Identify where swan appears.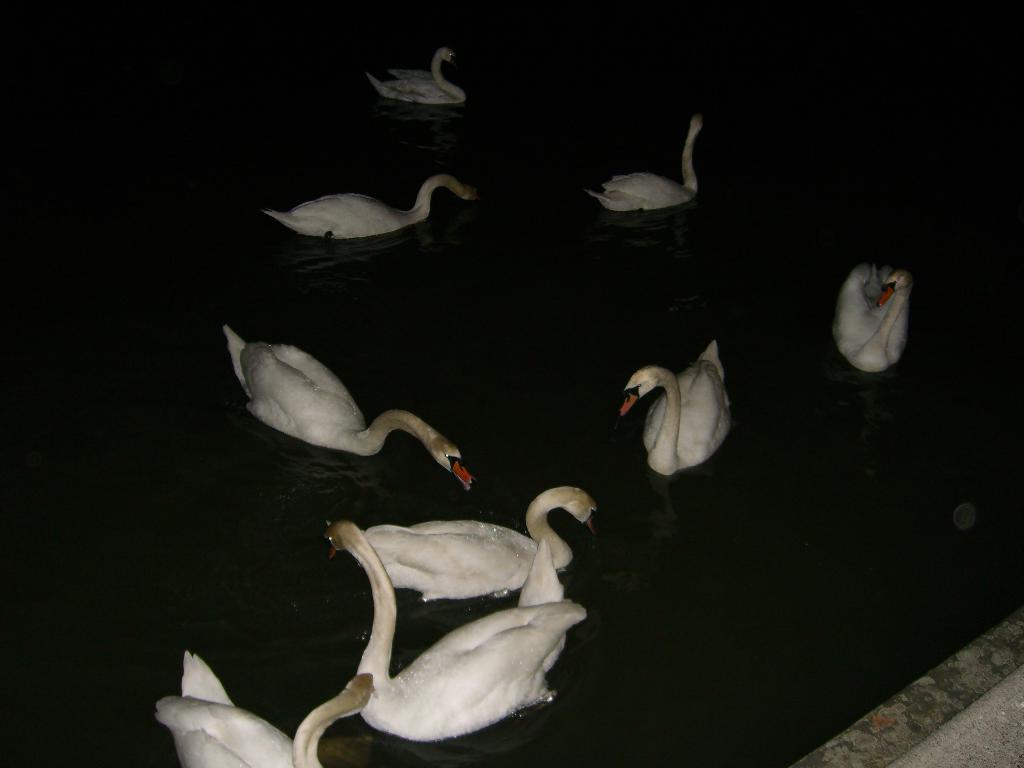
Appears at pyautogui.locateOnScreen(587, 114, 703, 213).
